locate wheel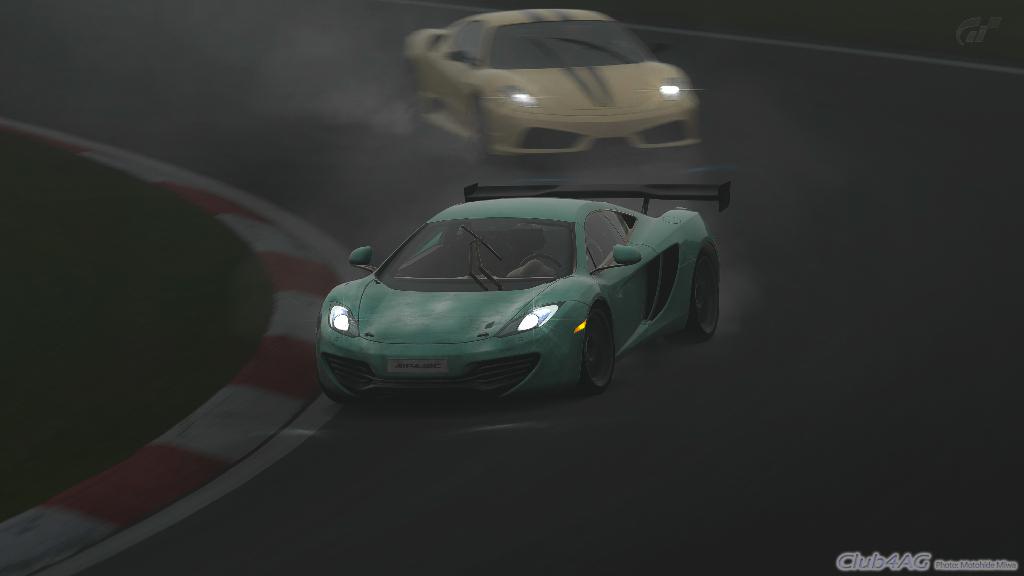
Rect(572, 300, 620, 389)
